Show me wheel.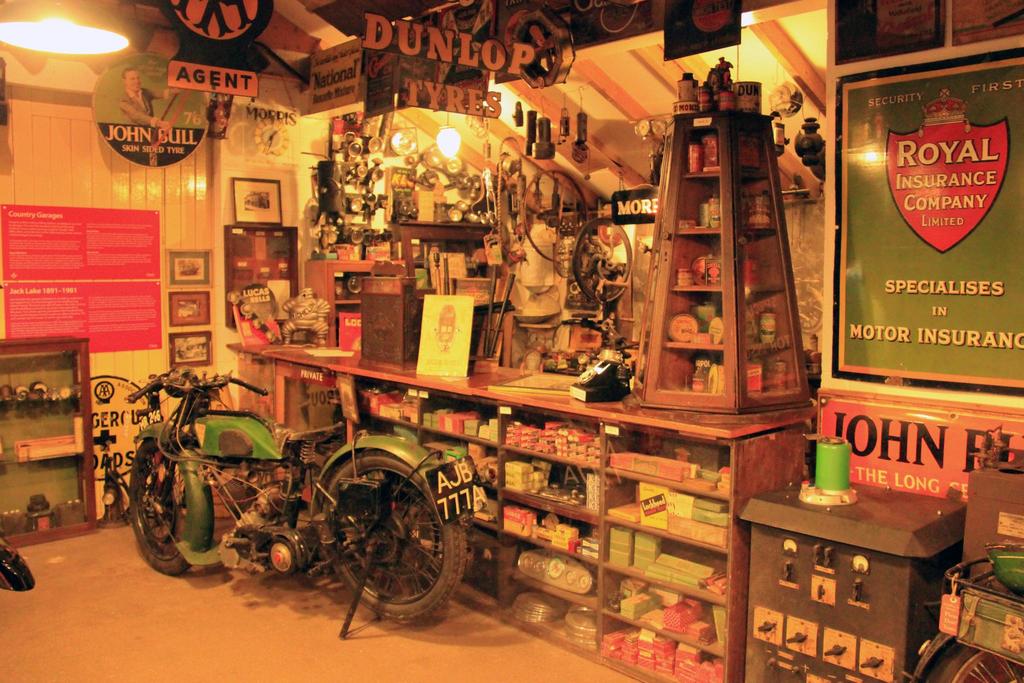
wheel is here: x1=317 y1=454 x2=462 y2=634.
